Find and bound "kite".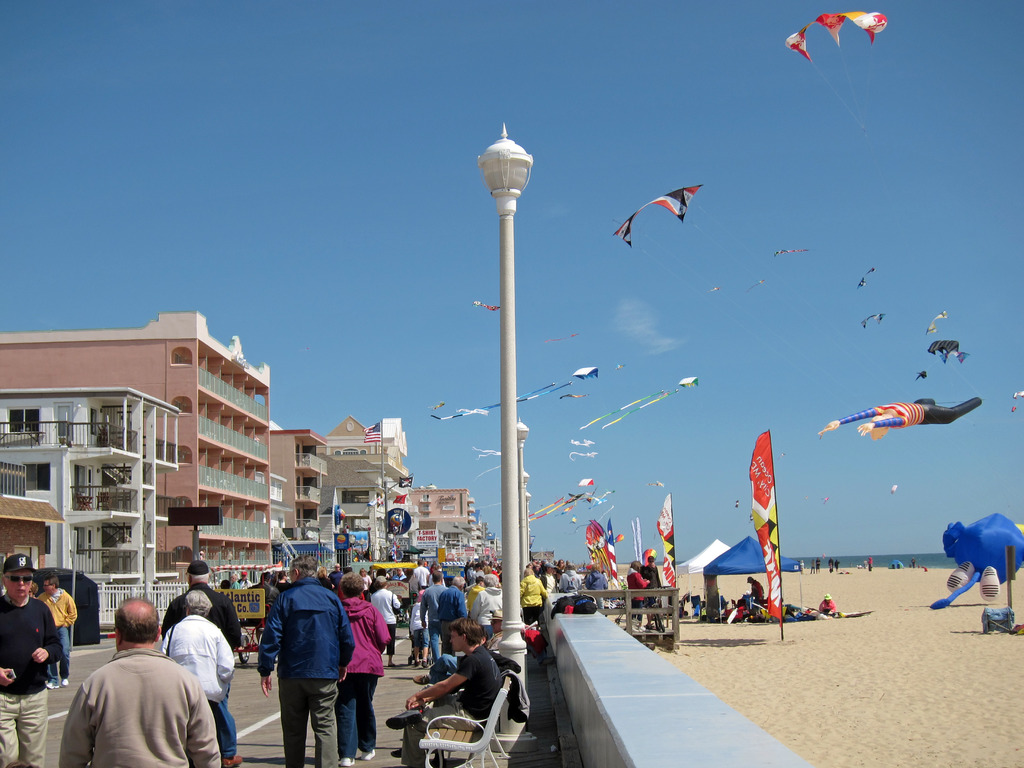
Bound: rect(810, 393, 986, 442).
